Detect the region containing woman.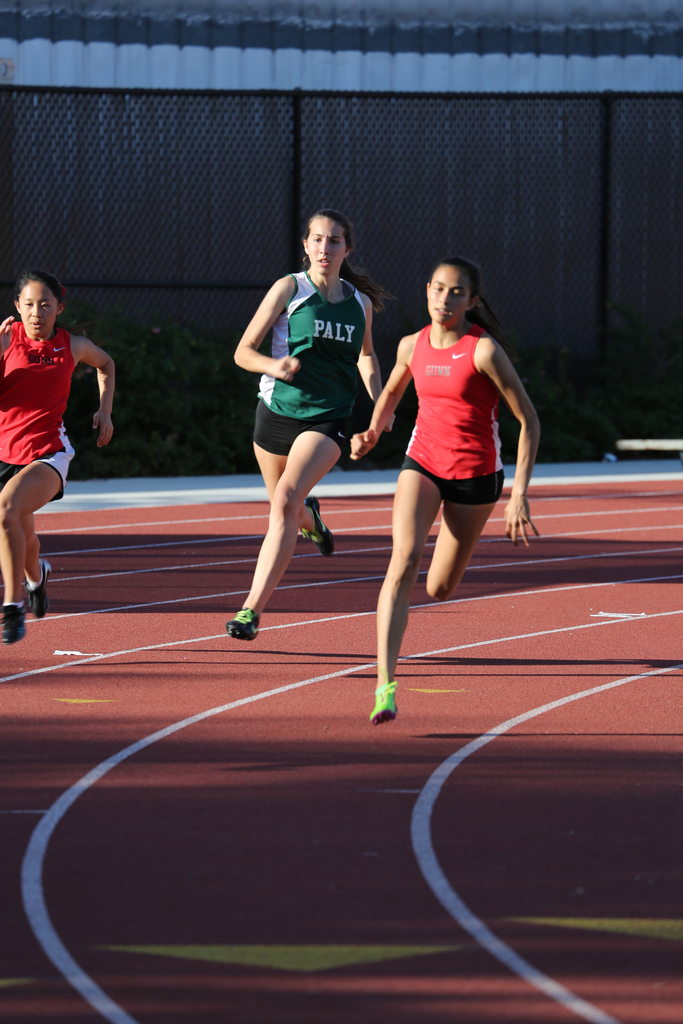
360:228:519:672.
